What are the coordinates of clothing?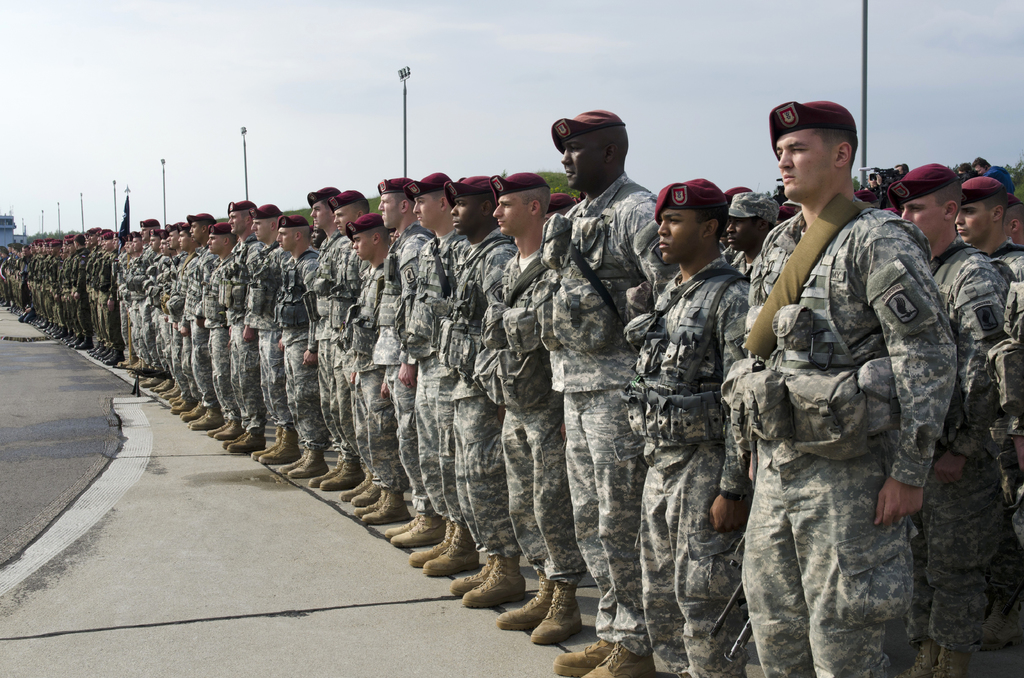
x1=719, y1=145, x2=955, y2=650.
